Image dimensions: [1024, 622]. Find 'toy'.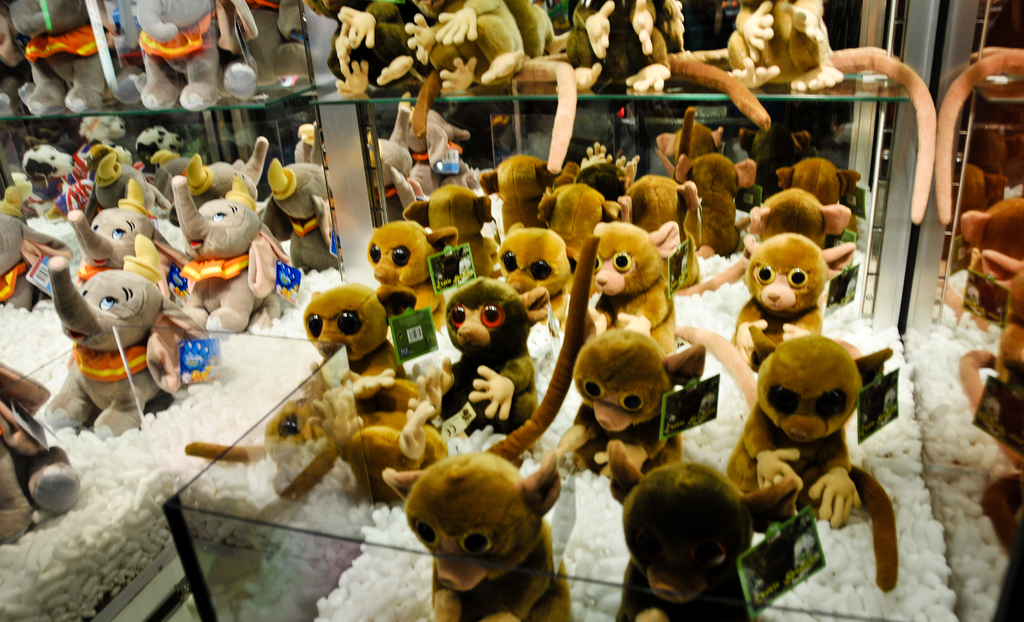
locate(534, 169, 623, 282).
